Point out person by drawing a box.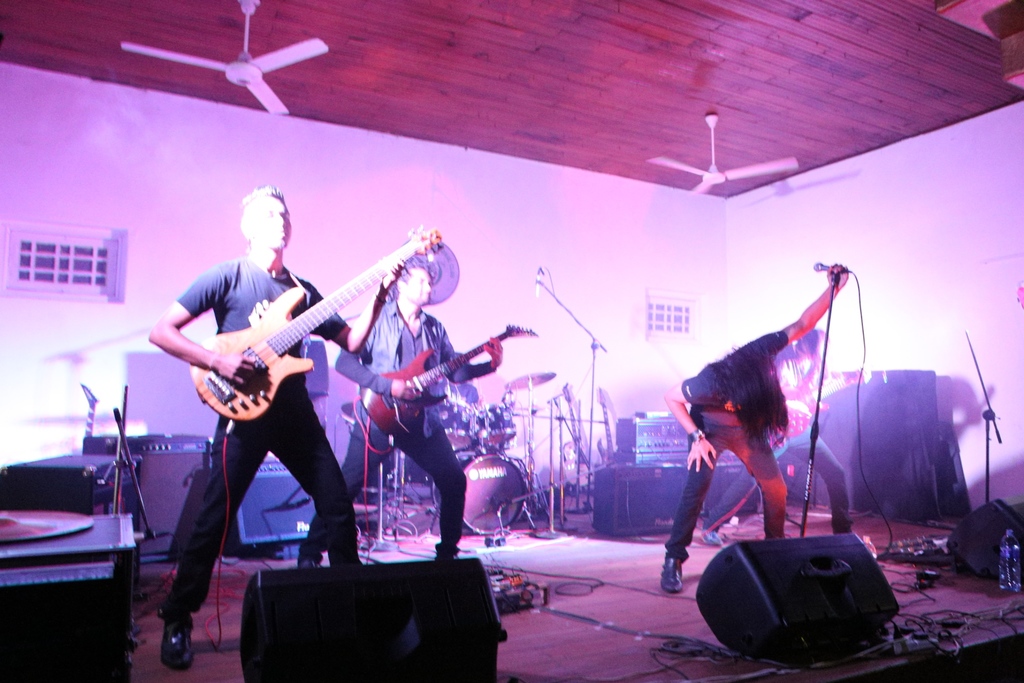
{"left": 291, "top": 251, "right": 500, "bottom": 579}.
